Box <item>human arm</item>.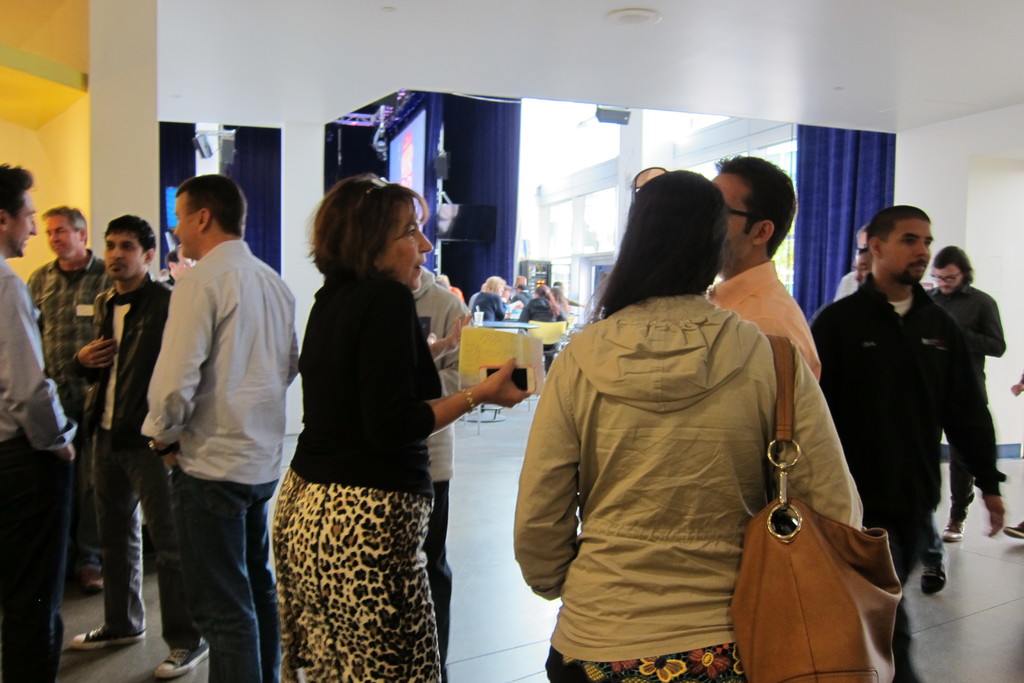
[756, 347, 867, 537].
